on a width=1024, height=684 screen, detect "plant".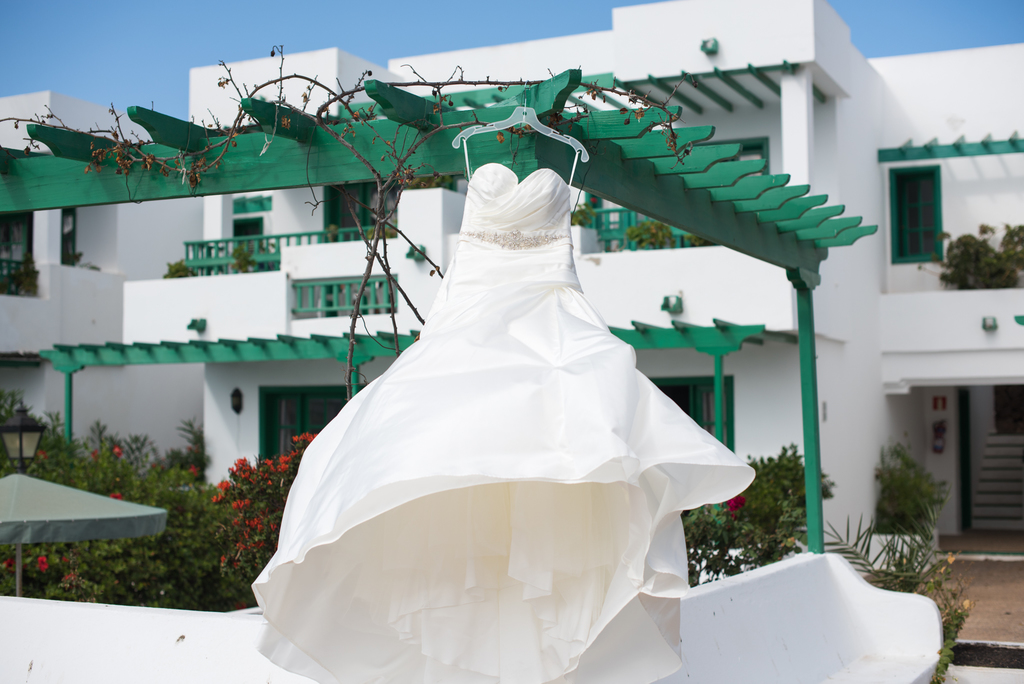
{"x1": 865, "y1": 441, "x2": 965, "y2": 552}.
